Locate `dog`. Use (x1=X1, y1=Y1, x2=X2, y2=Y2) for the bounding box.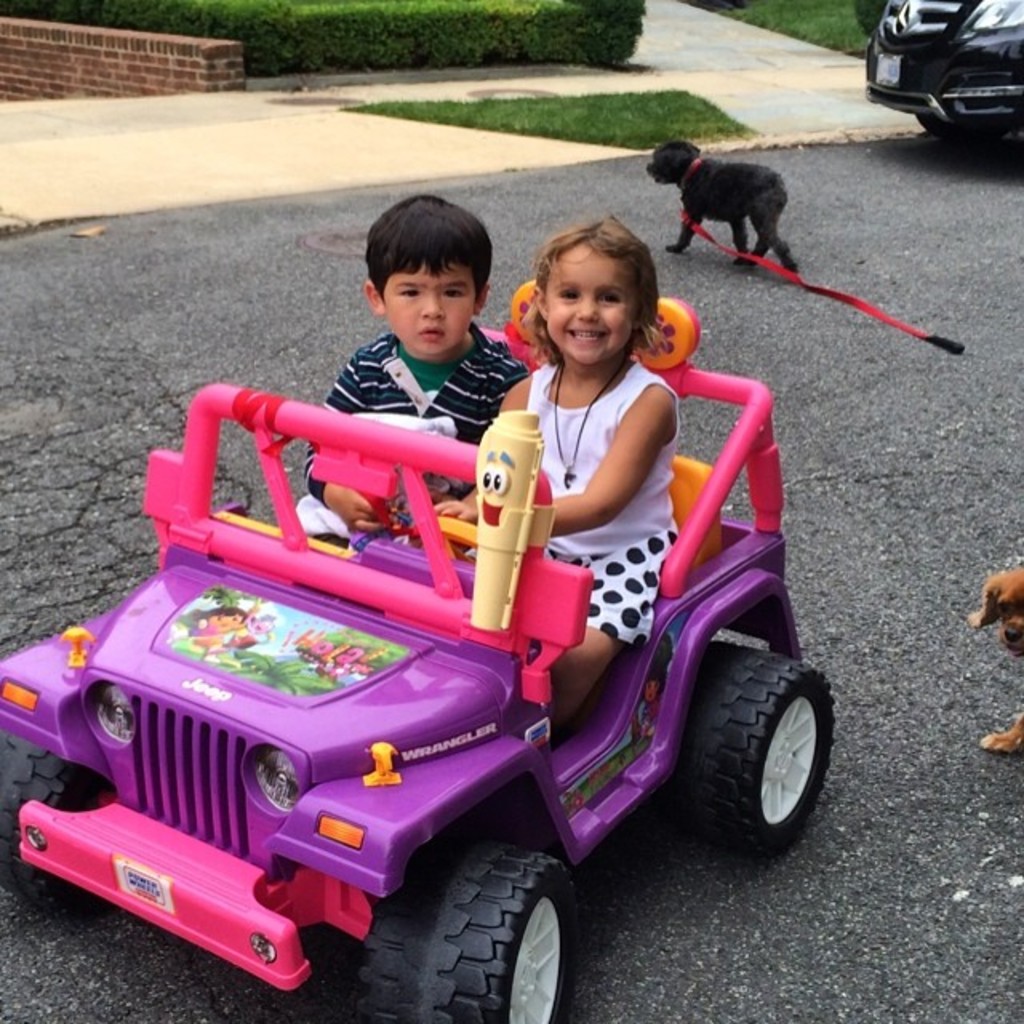
(x1=958, y1=566, x2=1022, y2=757).
